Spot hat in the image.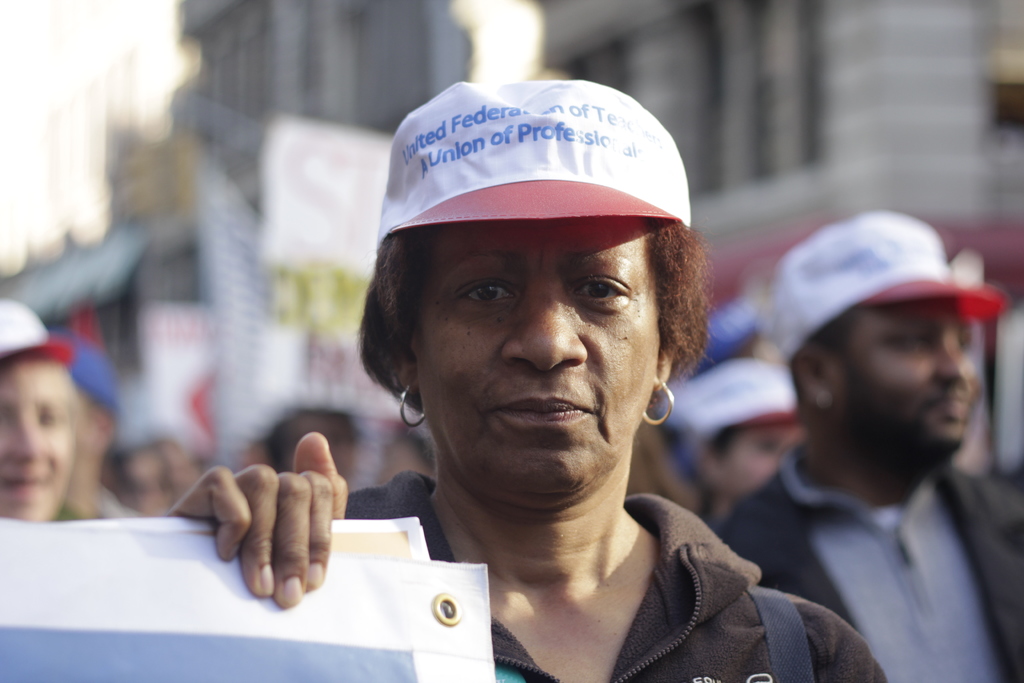
hat found at (left=373, top=74, right=689, bottom=247).
